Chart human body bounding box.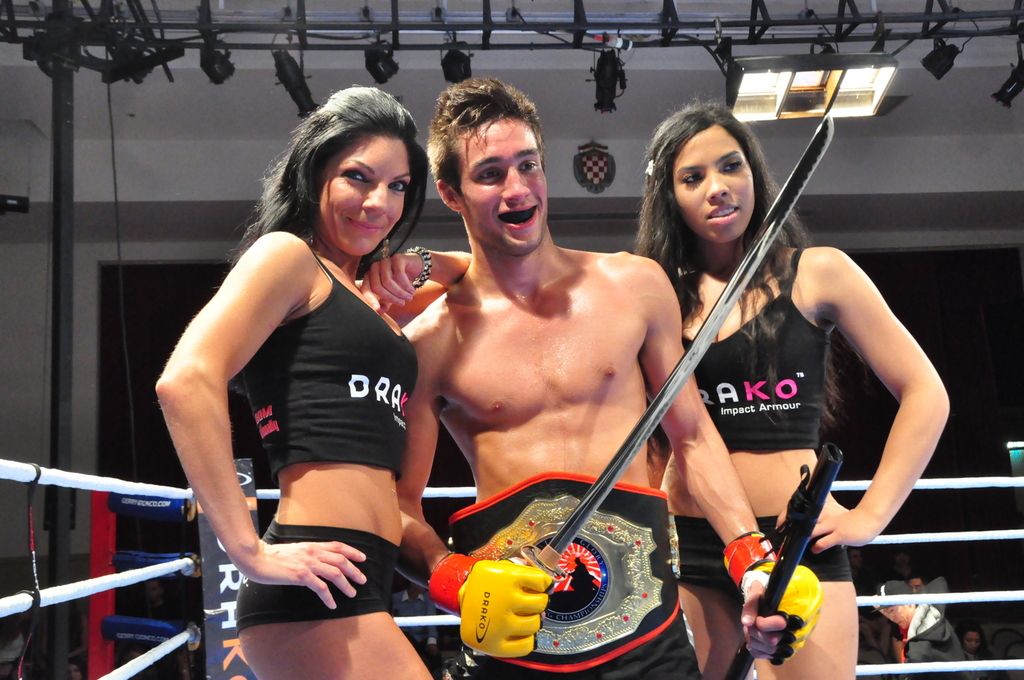
Charted: [147, 85, 443, 676].
